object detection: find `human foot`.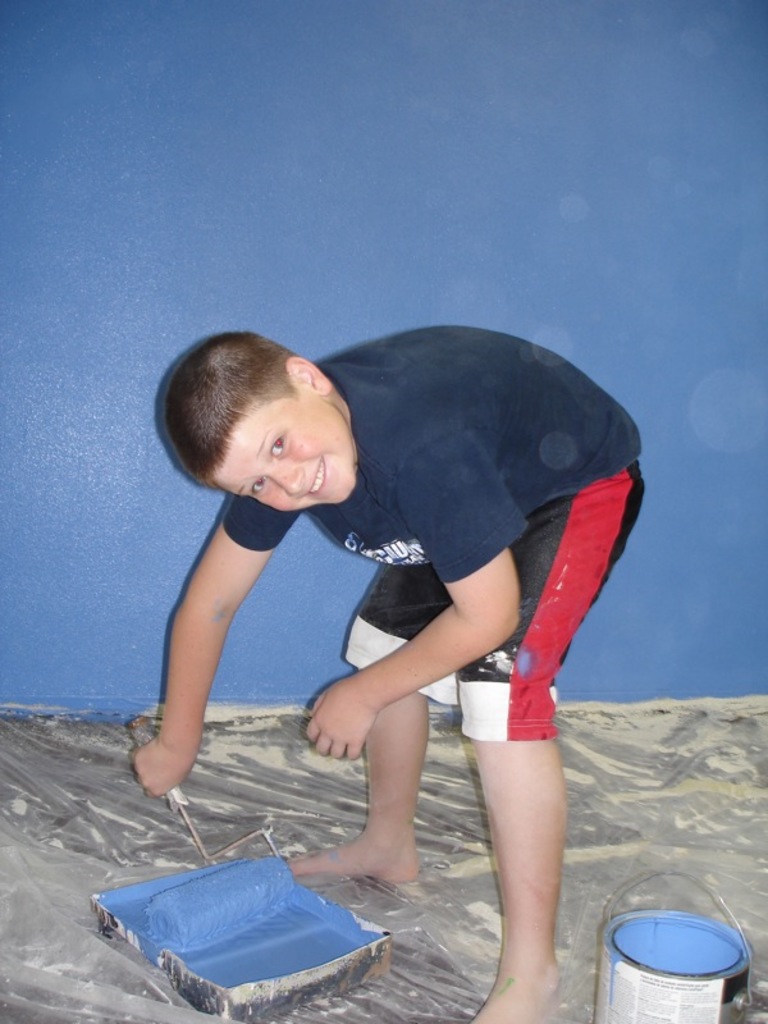
bbox=[323, 819, 422, 896].
